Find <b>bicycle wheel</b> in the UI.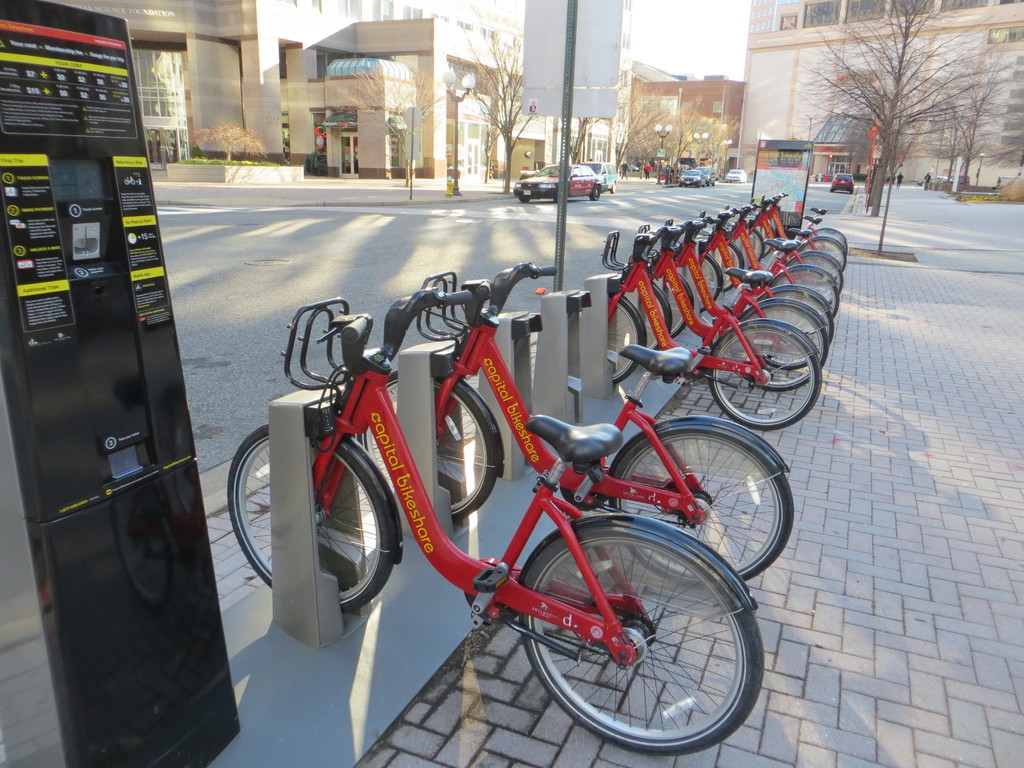
UI element at region(358, 374, 499, 522).
